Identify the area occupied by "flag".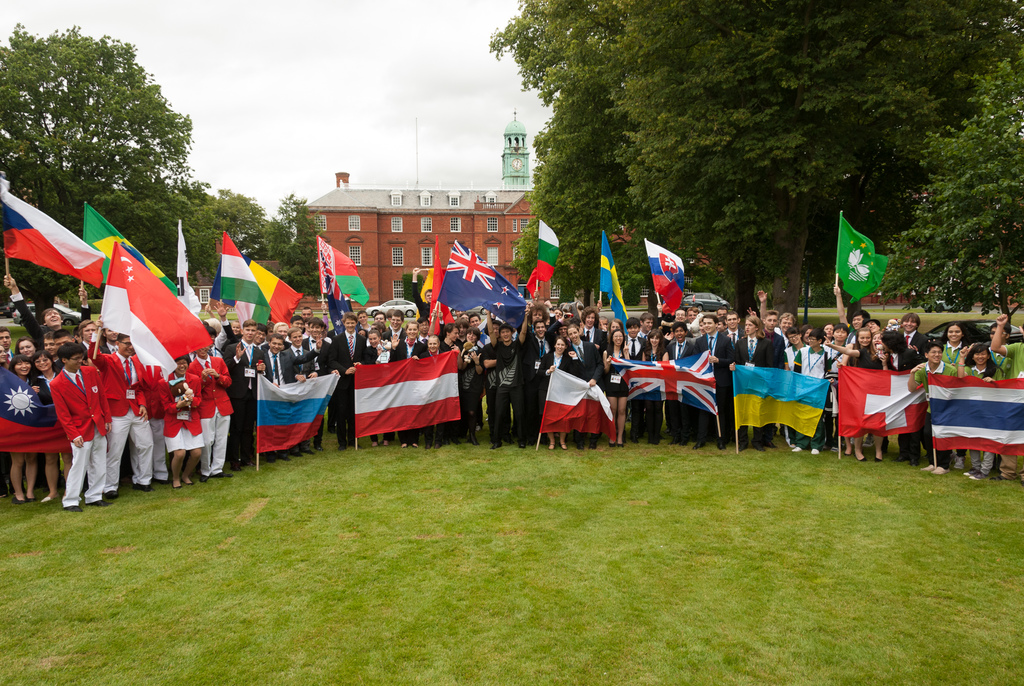
Area: (left=731, top=364, right=824, bottom=441).
